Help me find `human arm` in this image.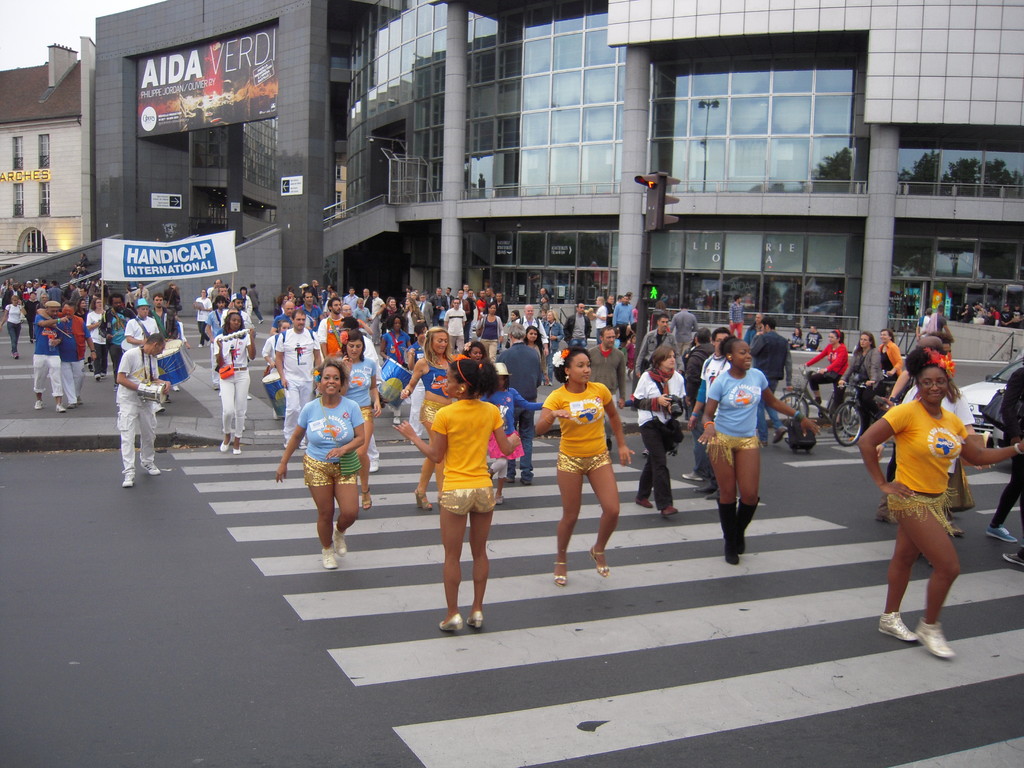
Found it: Rect(633, 367, 670, 413).
